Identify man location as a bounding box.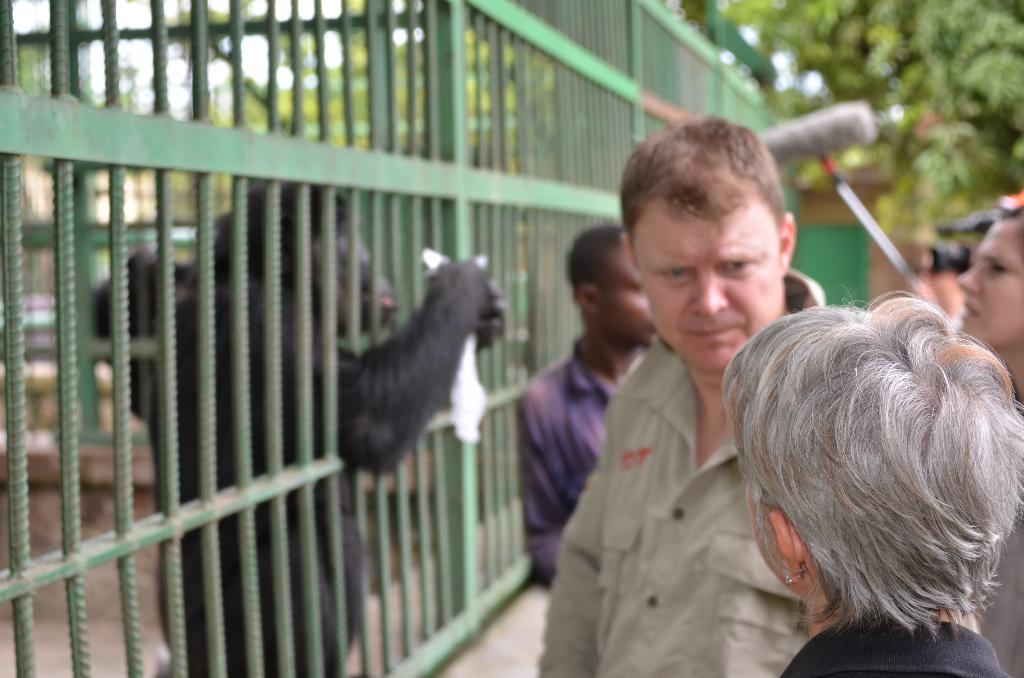
bbox=(534, 115, 911, 677).
